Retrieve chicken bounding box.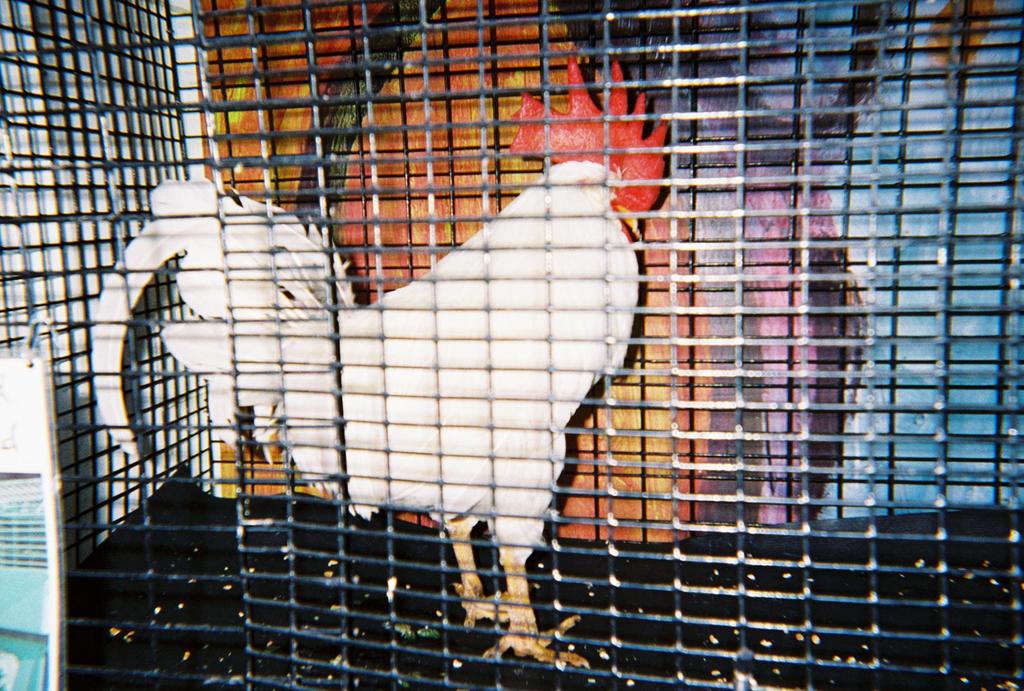
Bounding box: l=93, t=52, r=662, b=664.
